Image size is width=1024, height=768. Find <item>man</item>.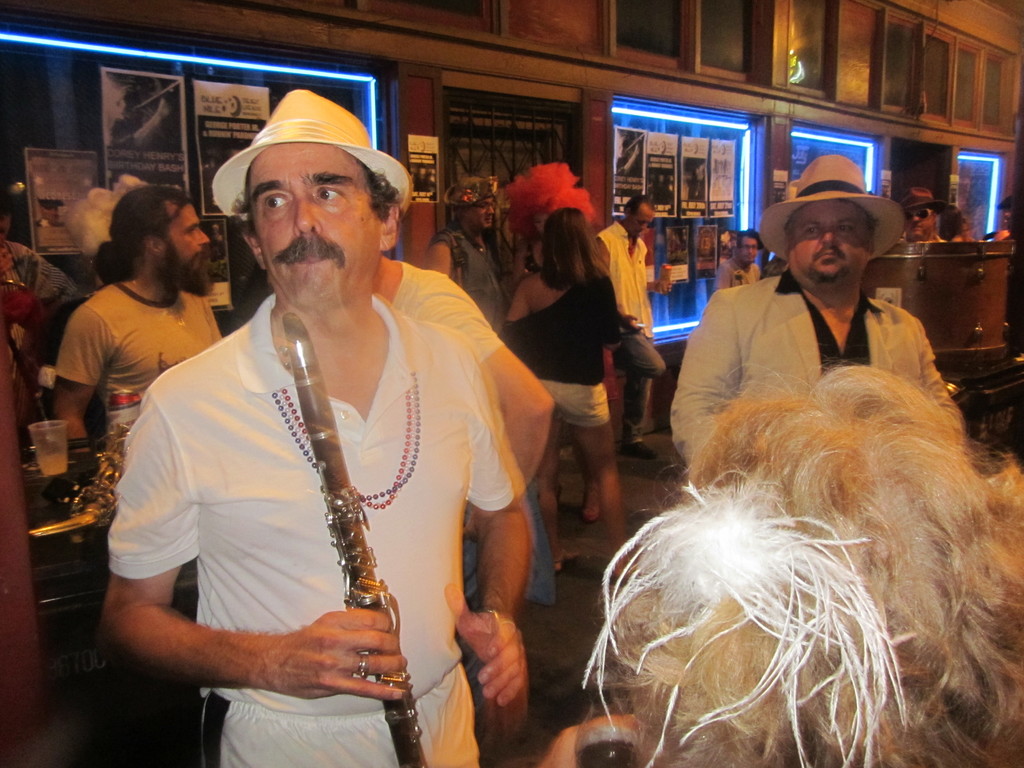
locate(423, 172, 514, 339).
